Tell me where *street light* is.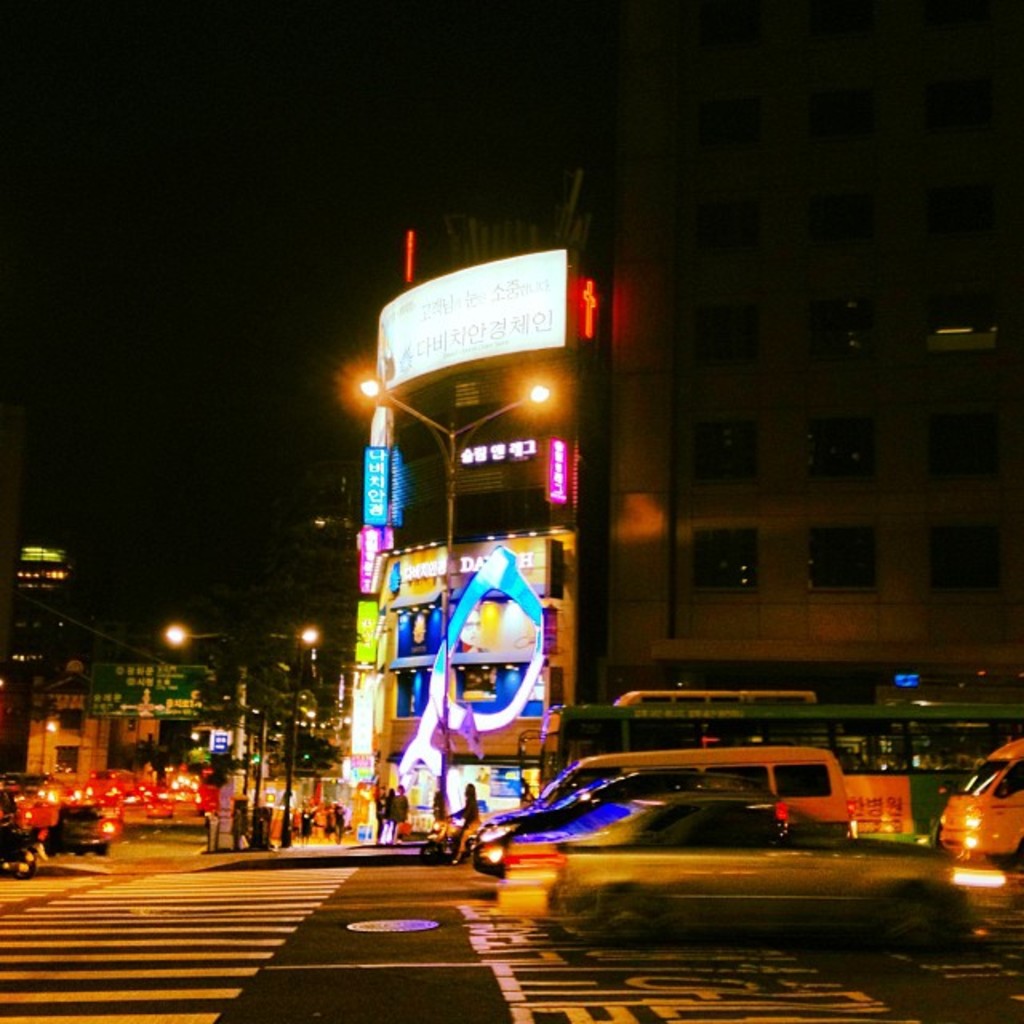
*street light* is at 285,624,318,845.
